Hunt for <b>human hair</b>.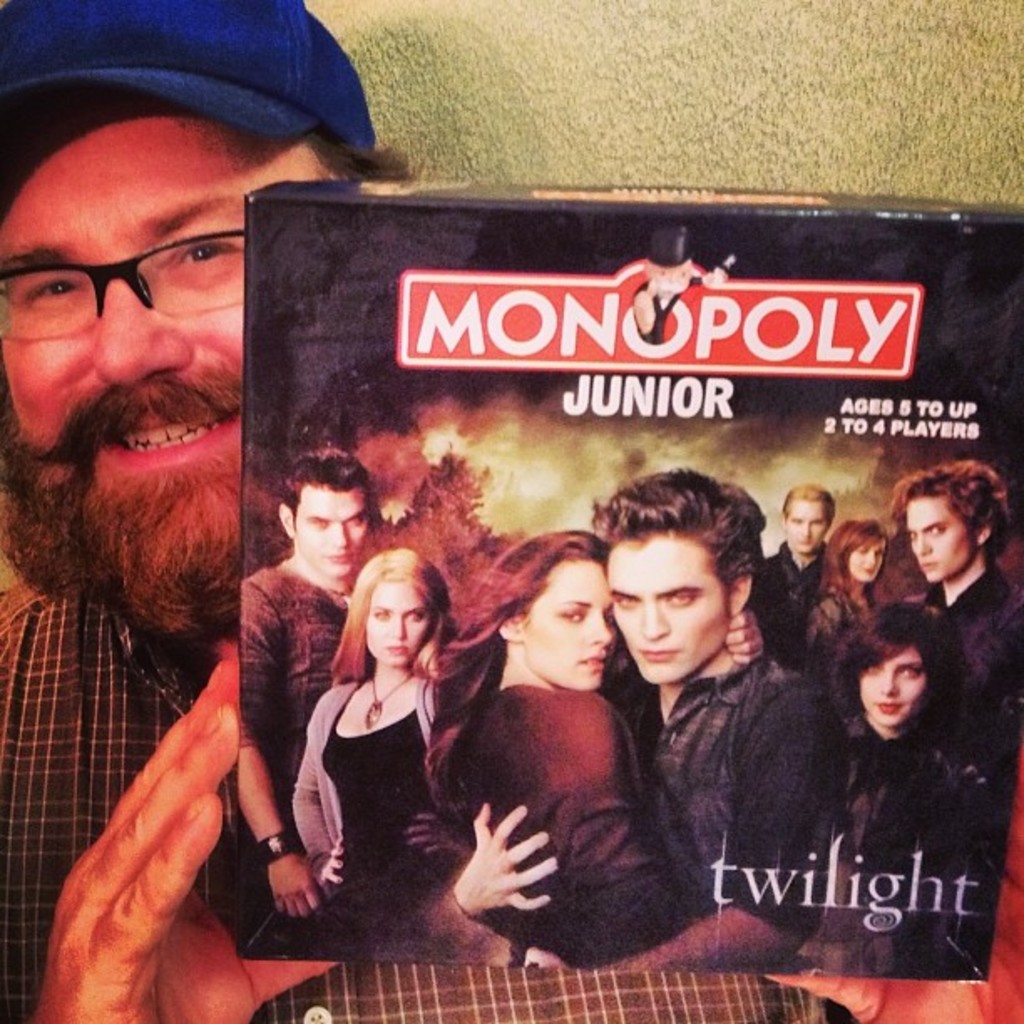
Hunted down at box=[323, 545, 422, 693].
